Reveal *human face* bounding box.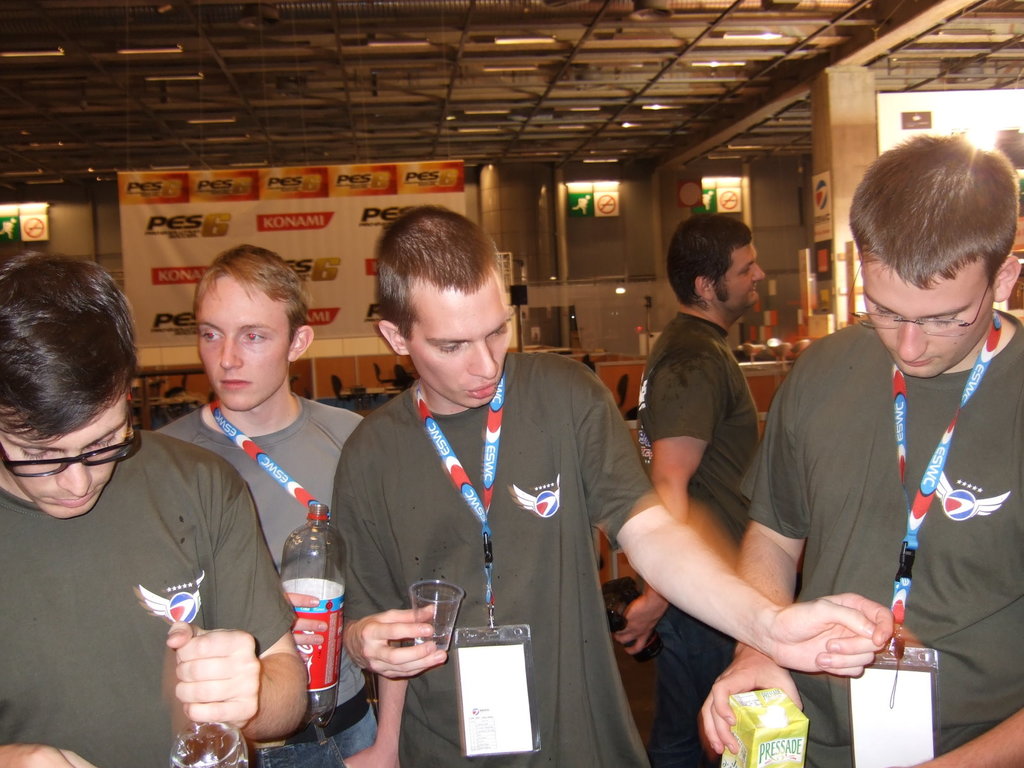
Revealed: Rect(408, 278, 509, 409).
